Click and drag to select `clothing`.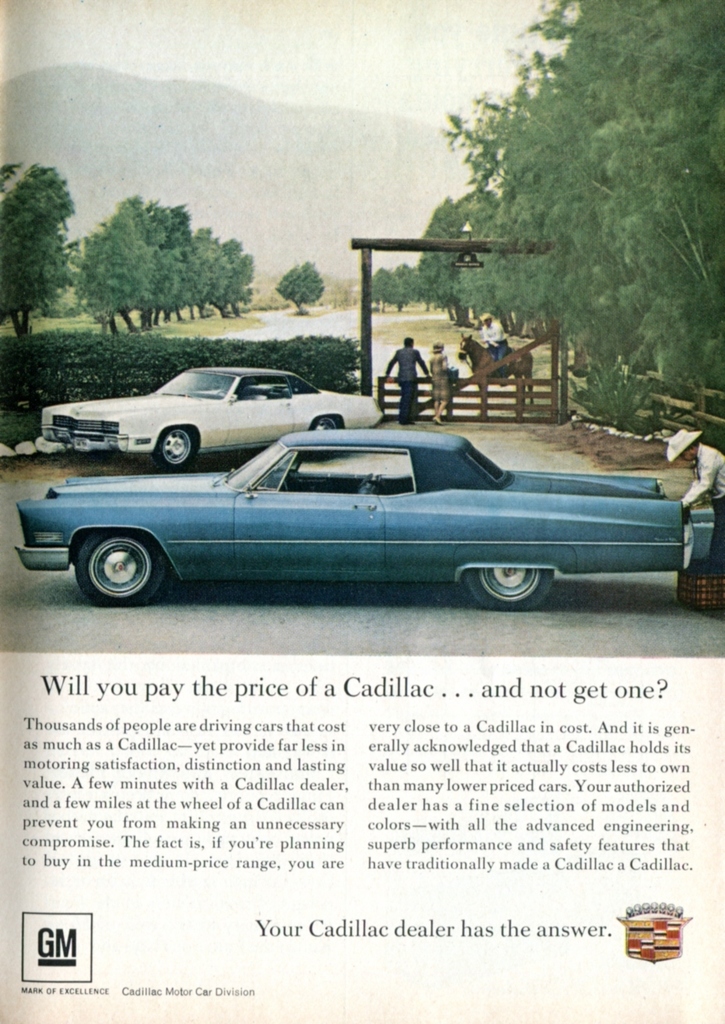
Selection: [x1=681, y1=442, x2=724, y2=559].
